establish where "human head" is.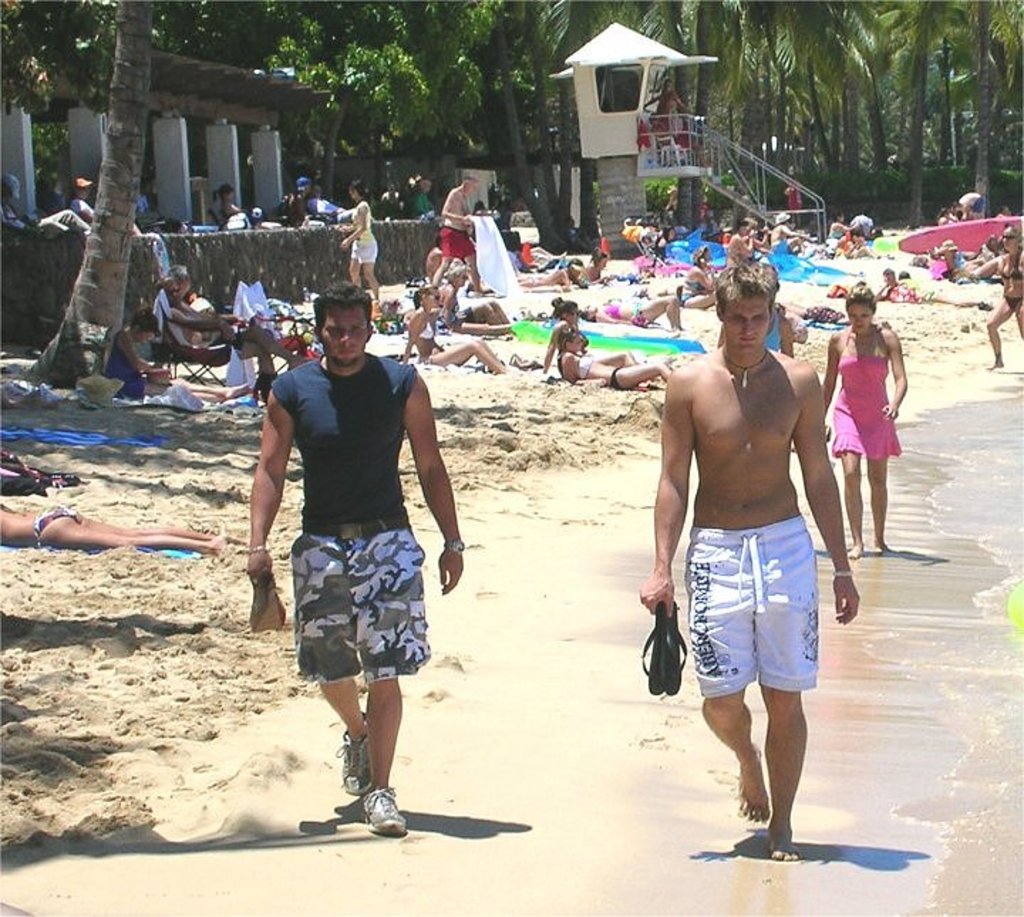
Established at rect(562, 328, 577, 351).
